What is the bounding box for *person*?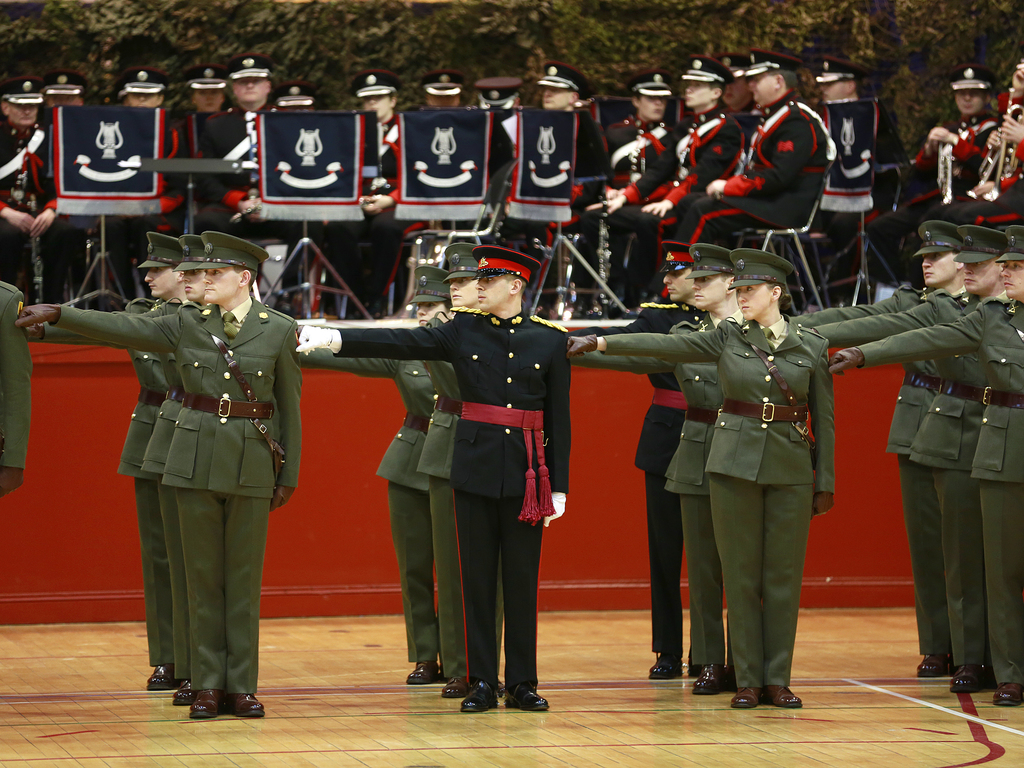
[x1=607, y1=56, x2=741, y2=239].
